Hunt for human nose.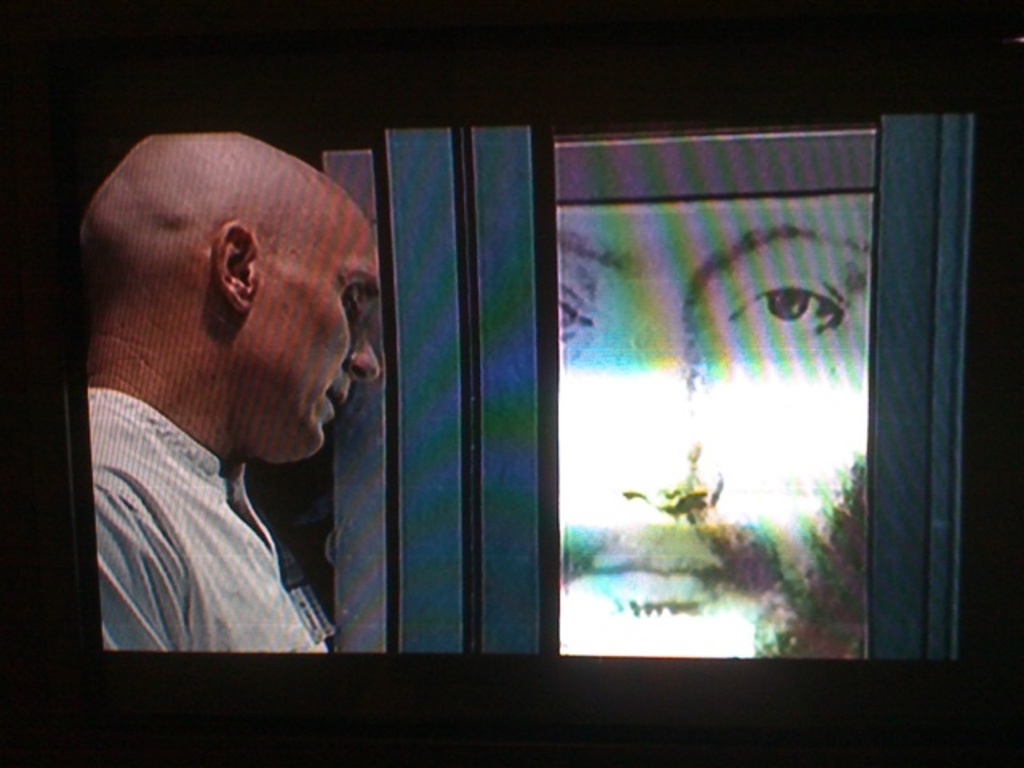
Hunted down at (x1=342, y1=326, x2=382, y2=386).
